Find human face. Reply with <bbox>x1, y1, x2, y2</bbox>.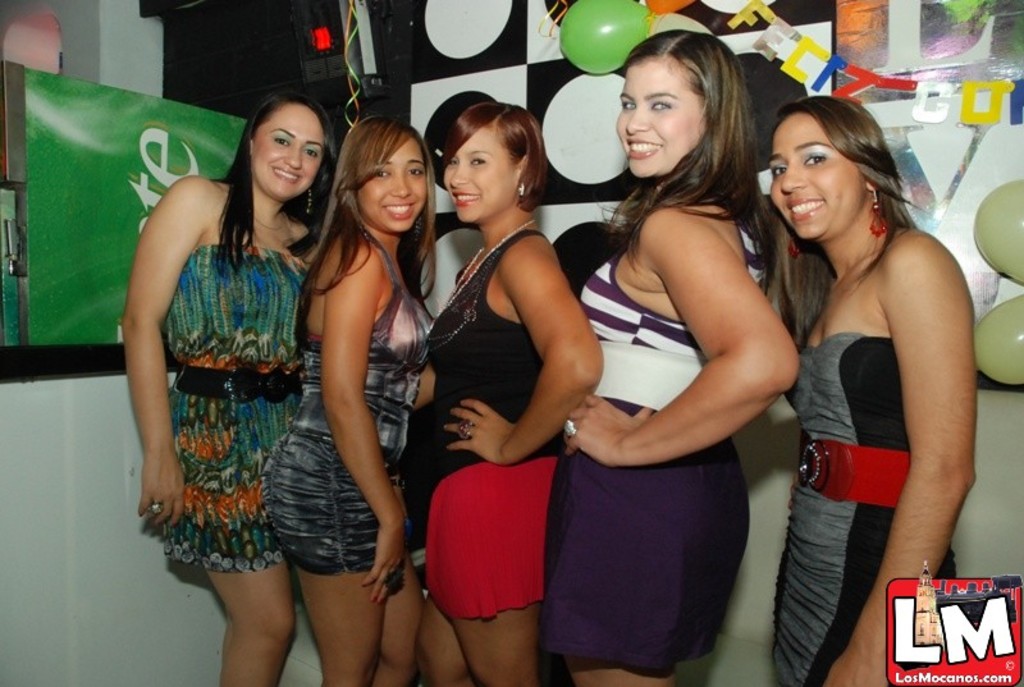
<bbox>252, 102, 326, 201</bbox>.
